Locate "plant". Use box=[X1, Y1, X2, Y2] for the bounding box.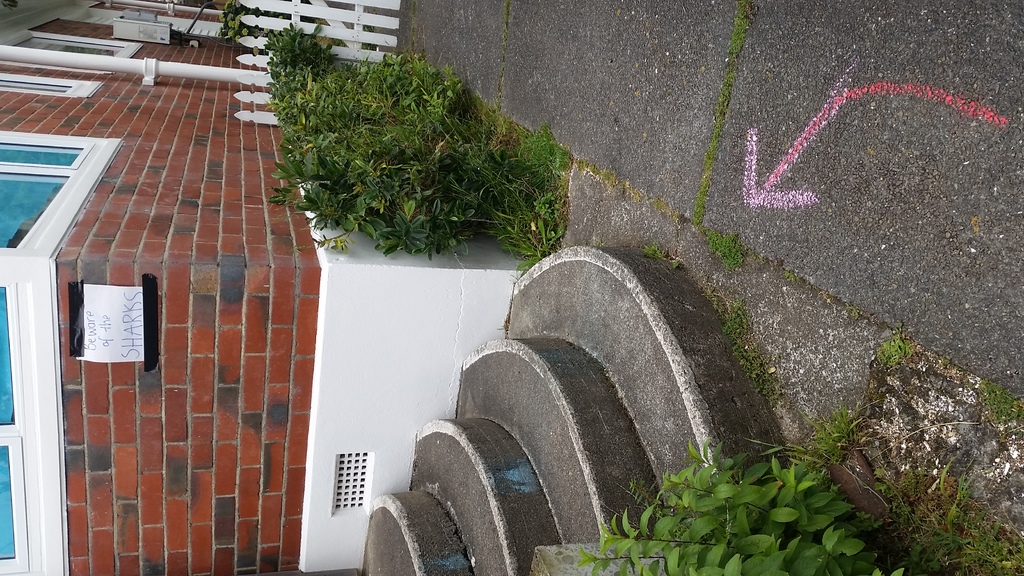
box=[719, 298, 786, 397].
